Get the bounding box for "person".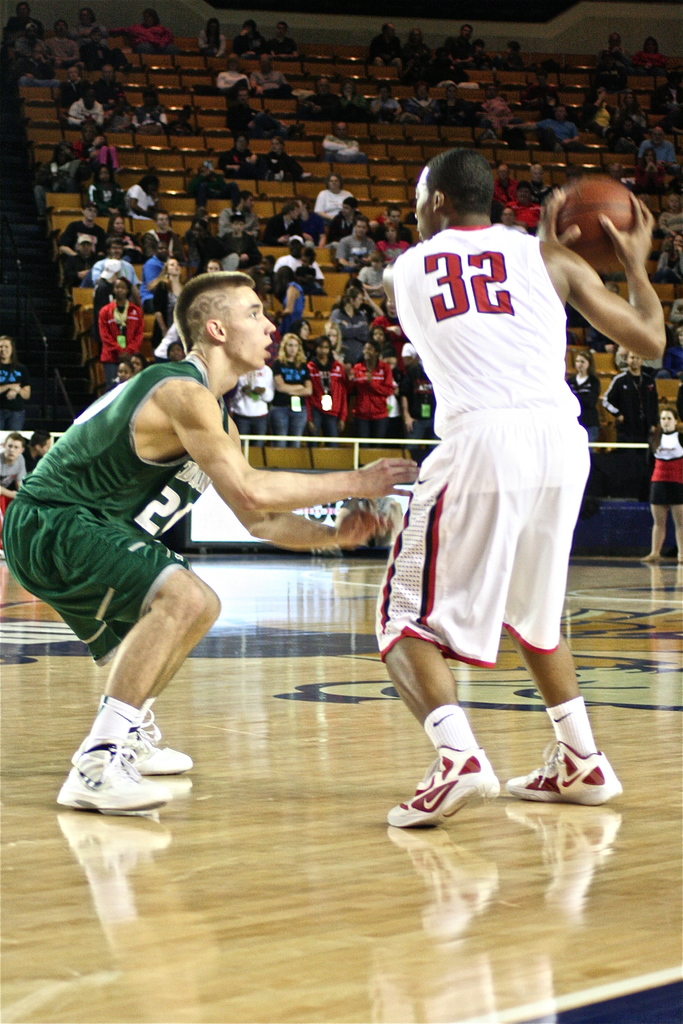
332,214,374,270.
